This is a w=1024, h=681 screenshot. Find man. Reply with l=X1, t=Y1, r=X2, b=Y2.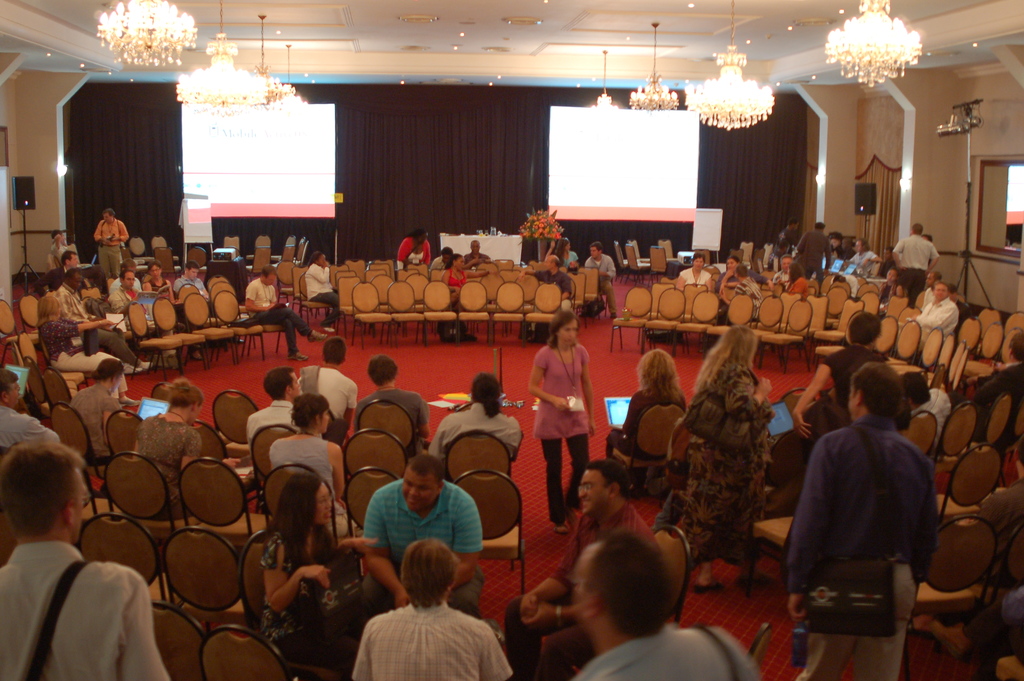
l=92, t=208, r=130, b=286.
